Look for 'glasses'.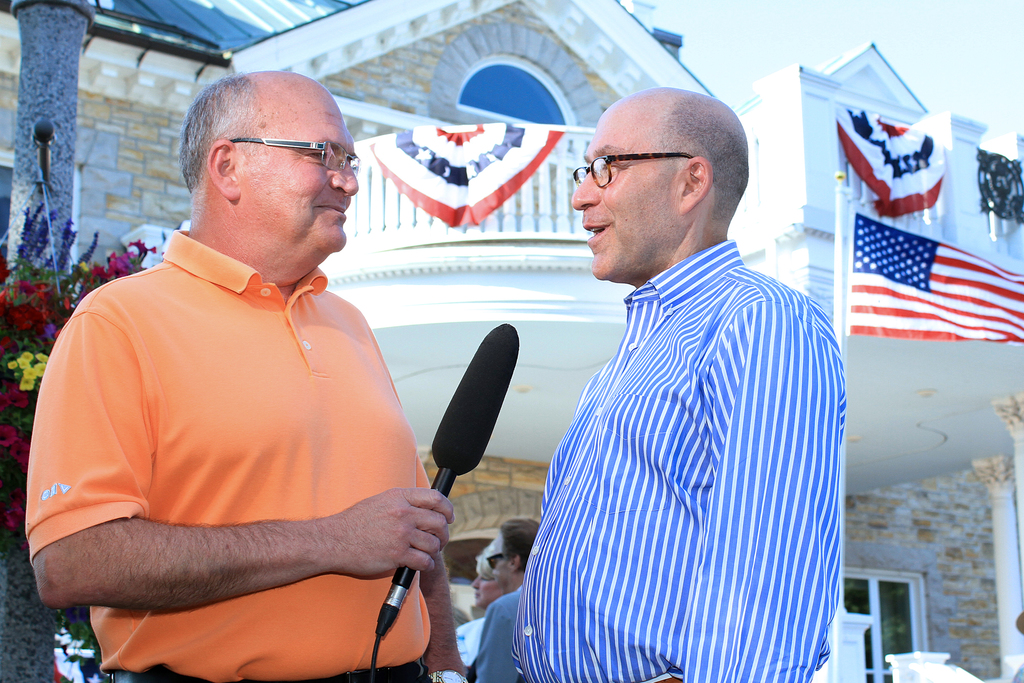
Found: (x1=573, y1=147, x2=696, y2=188).
